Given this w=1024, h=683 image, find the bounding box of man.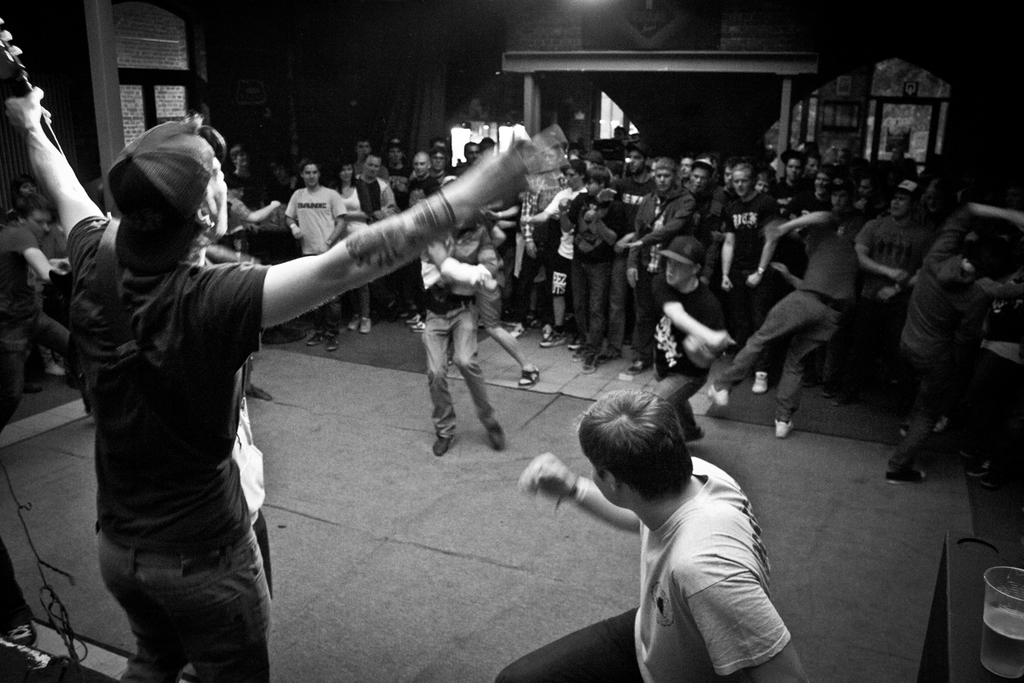
select_region(1, 87, 542, 682).
